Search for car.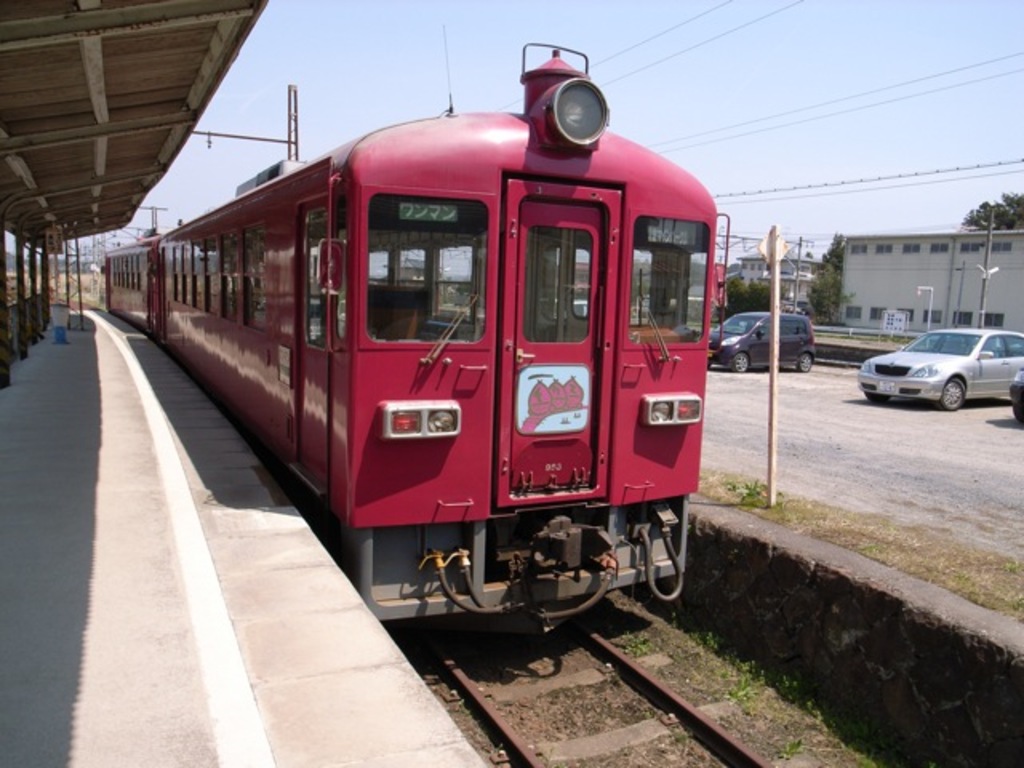
Found at (1008,368,1022,424).
